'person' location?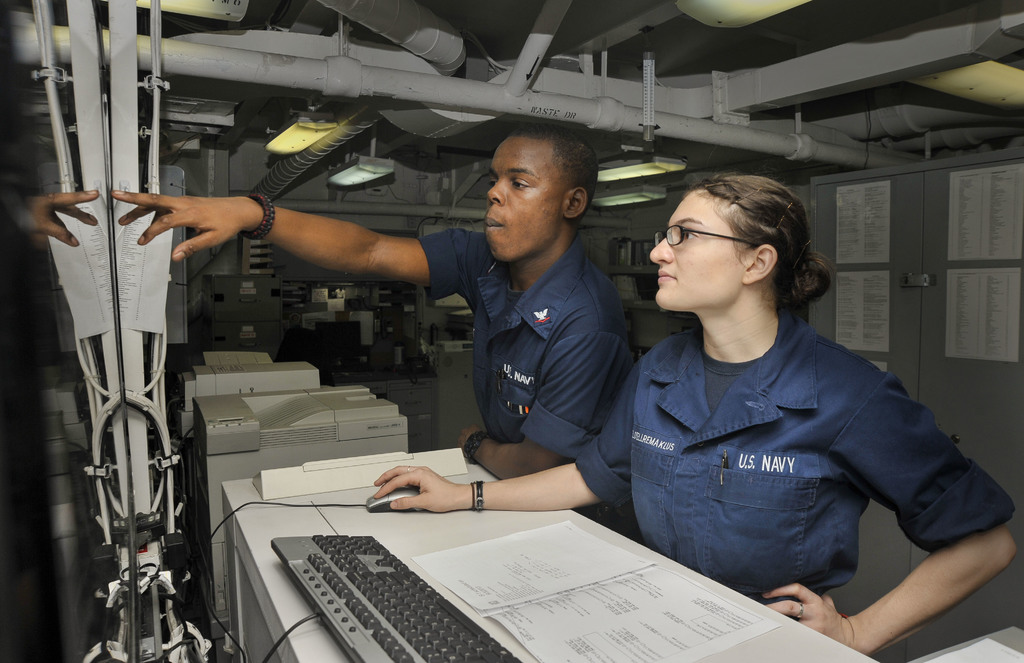
region(366, 158, 1005, 662)
